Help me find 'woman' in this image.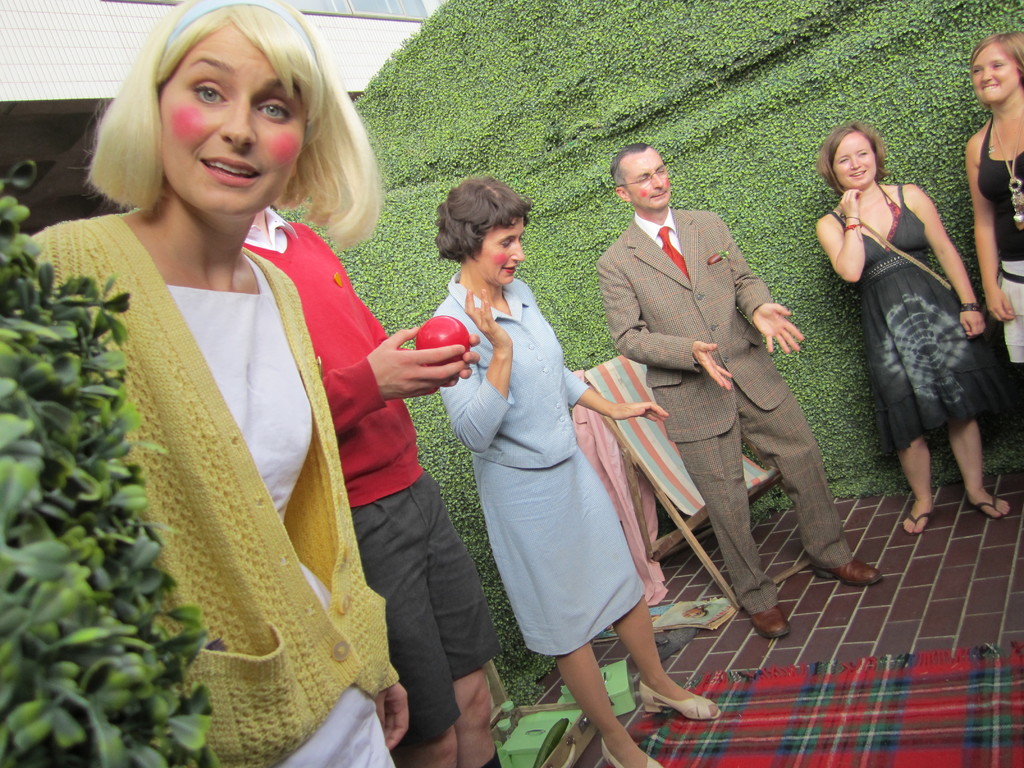
Found it: x1=20, y1=0, x2=404, y2=767.
